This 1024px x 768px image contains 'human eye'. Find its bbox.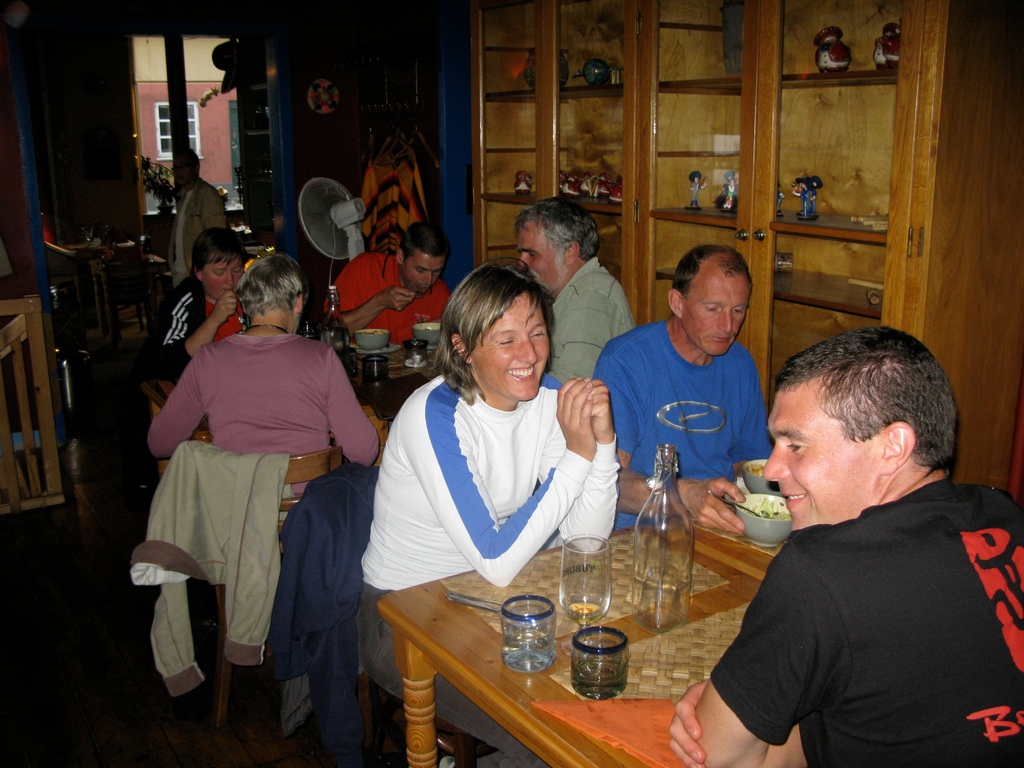
<region>433, 271, 440, 277</region>.
